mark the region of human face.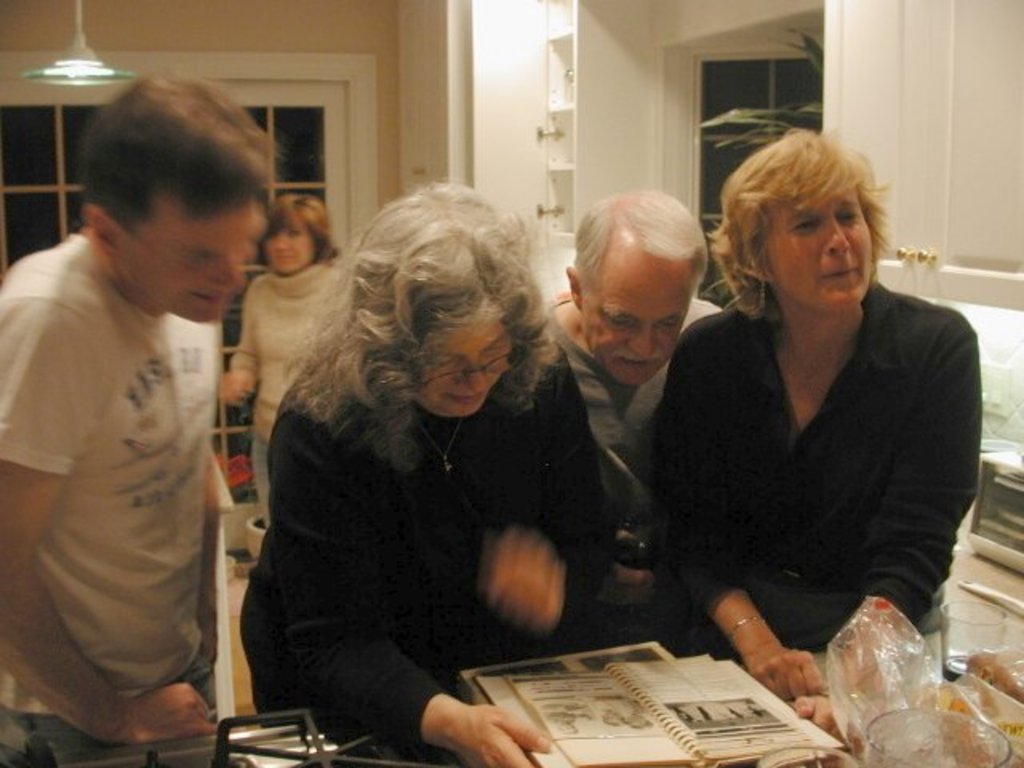
Region: [left=266, top=224, right=317, bottom=272].
